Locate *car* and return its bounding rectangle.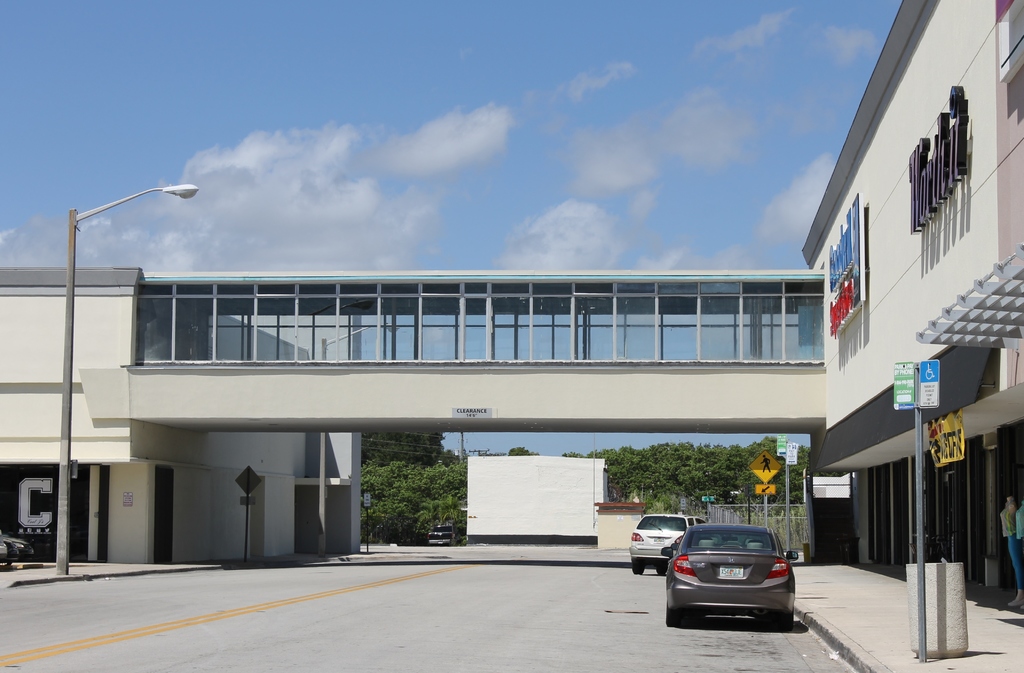
x1=631, y1=508, x2=714, y2=578.
